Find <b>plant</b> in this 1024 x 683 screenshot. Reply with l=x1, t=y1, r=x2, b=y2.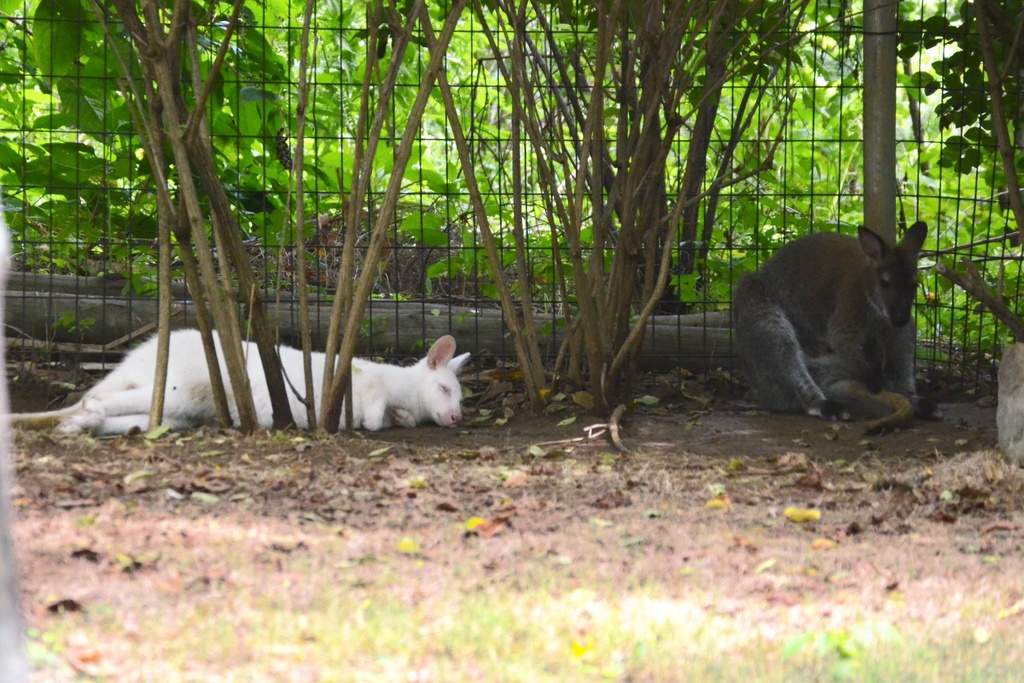
l=405, t=331, r=434, b=347.
